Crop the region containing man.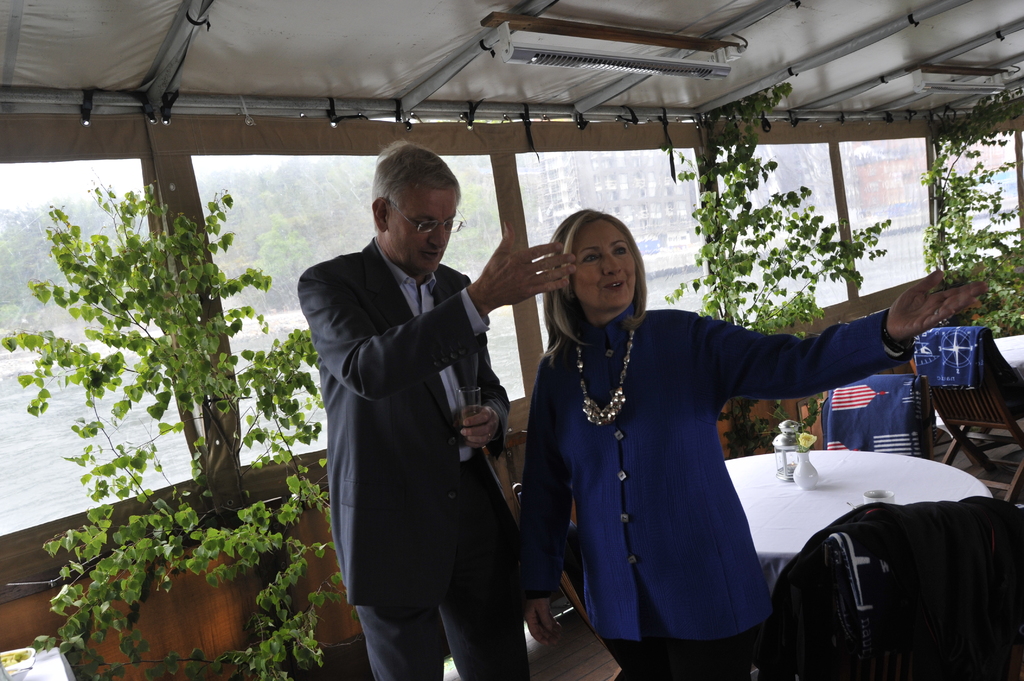
Crop region: Rect(277, 131, 557, 680).
